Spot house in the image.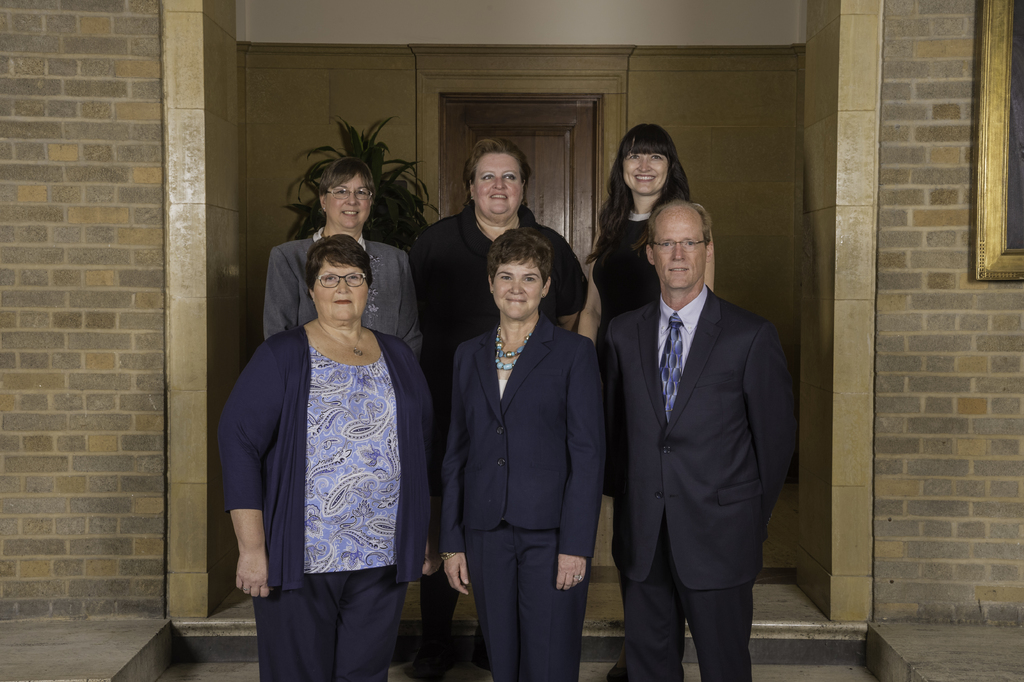
house found at select_region(8, 0, 1023, 676).
